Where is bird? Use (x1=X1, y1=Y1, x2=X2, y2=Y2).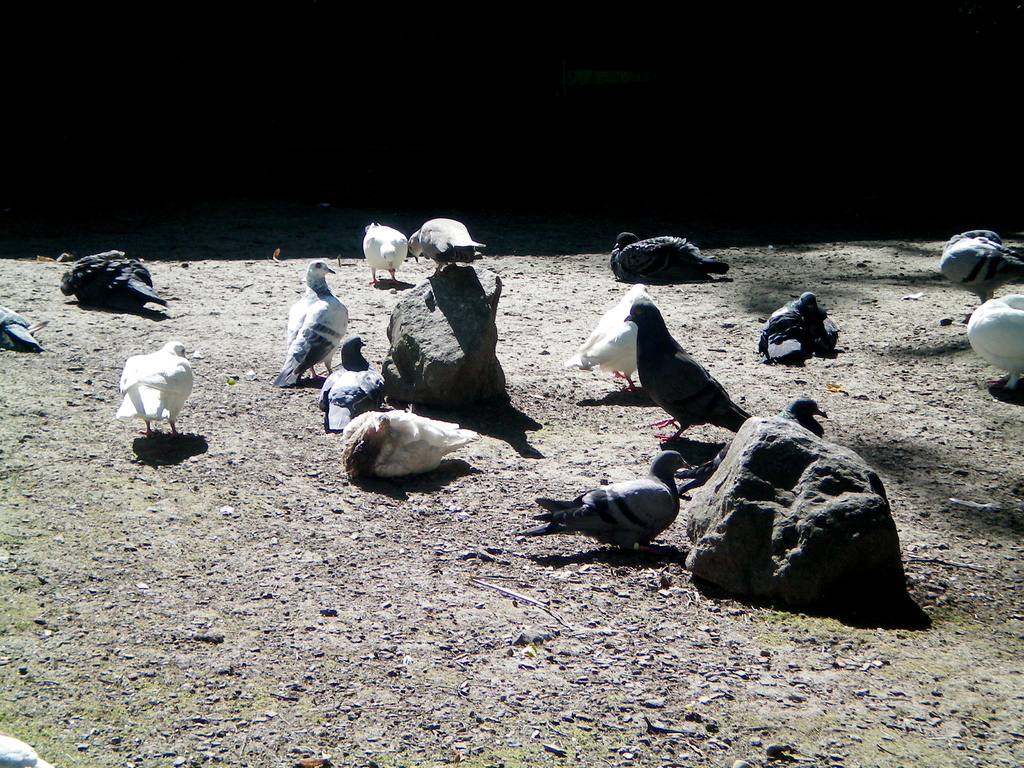
(x1=964, y1=294, x2=1023, y2=393).
